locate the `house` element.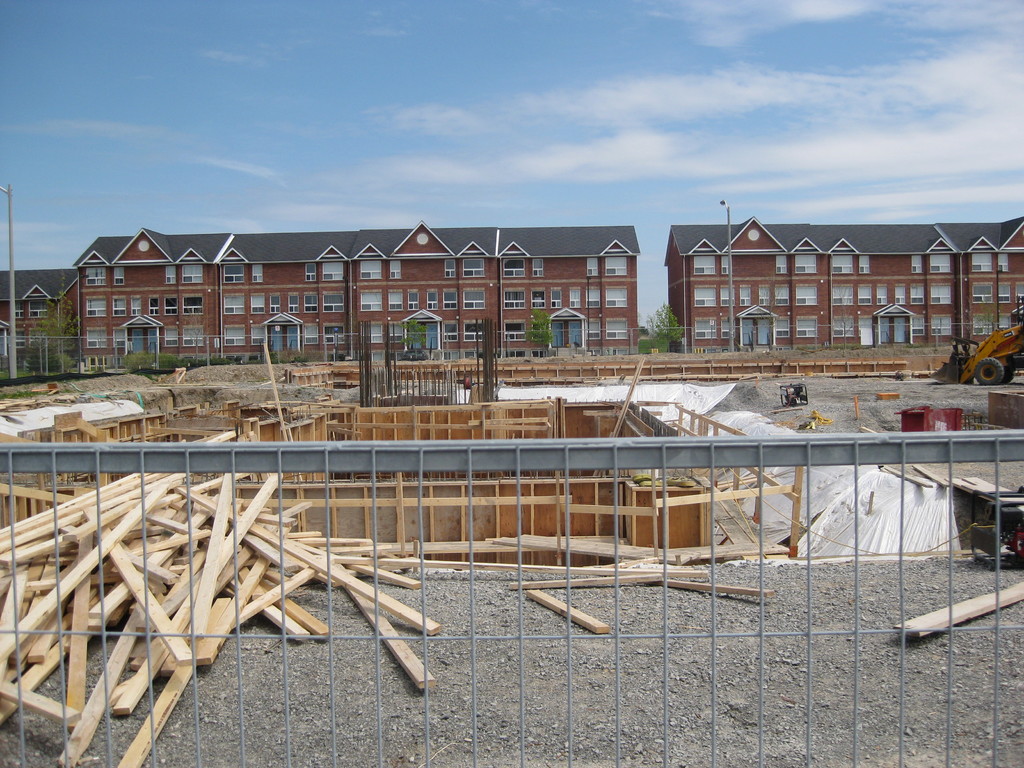
Element bbox: pyautogui.locateOnScreen(963, 207, 1023, 343).
